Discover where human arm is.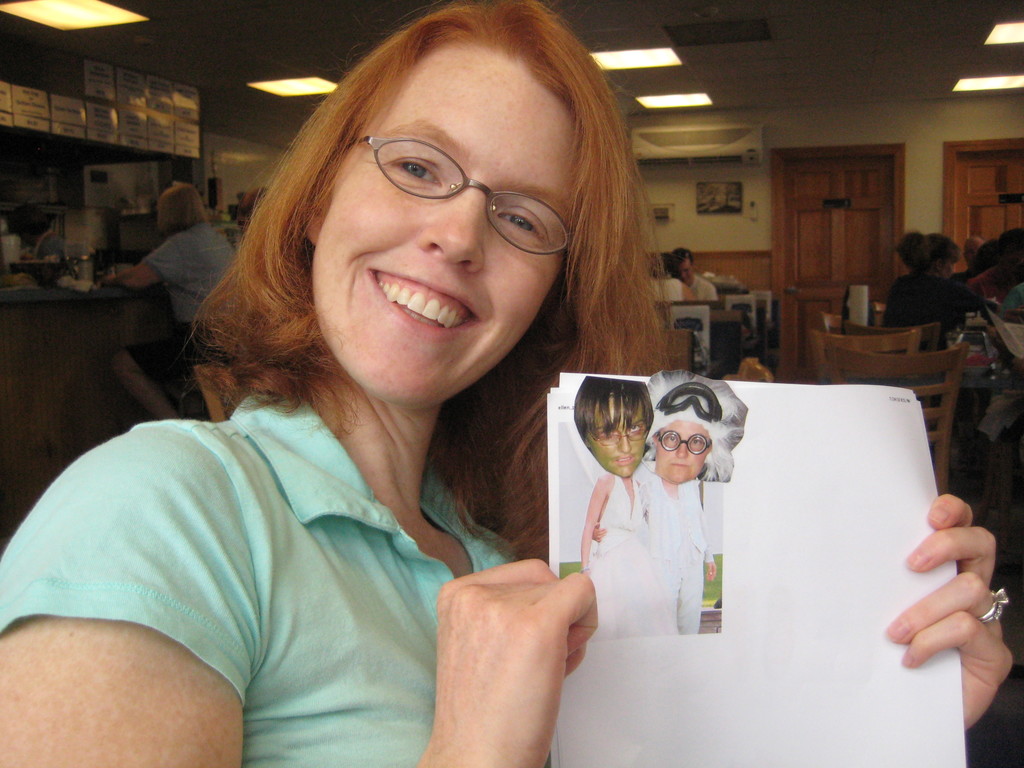
Discovered at pyautogui.locateOnScreen(885, 488, 1014, 733).
